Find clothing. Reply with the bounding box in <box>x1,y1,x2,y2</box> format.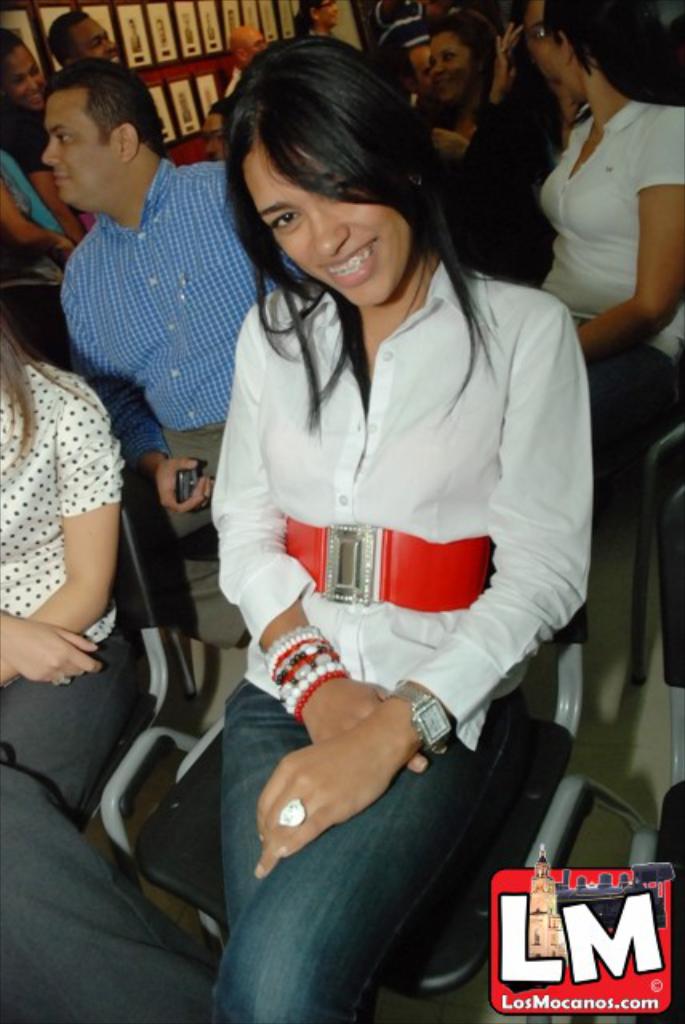
<box>210,254,603,1022</box>.
